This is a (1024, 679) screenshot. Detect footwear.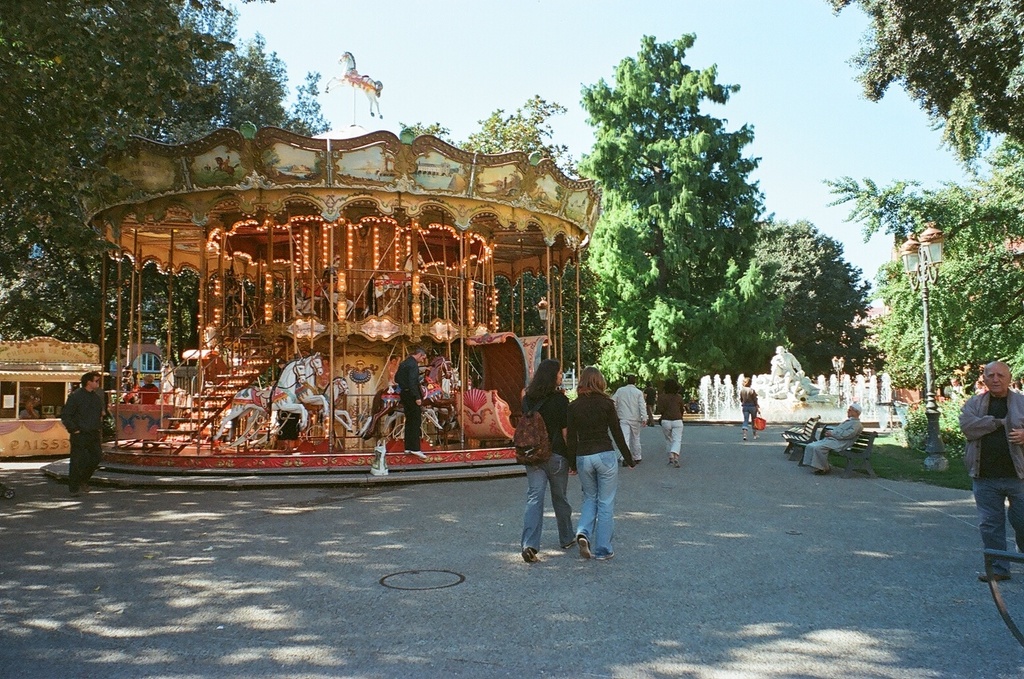
crop(562, 543, 574, 551).
